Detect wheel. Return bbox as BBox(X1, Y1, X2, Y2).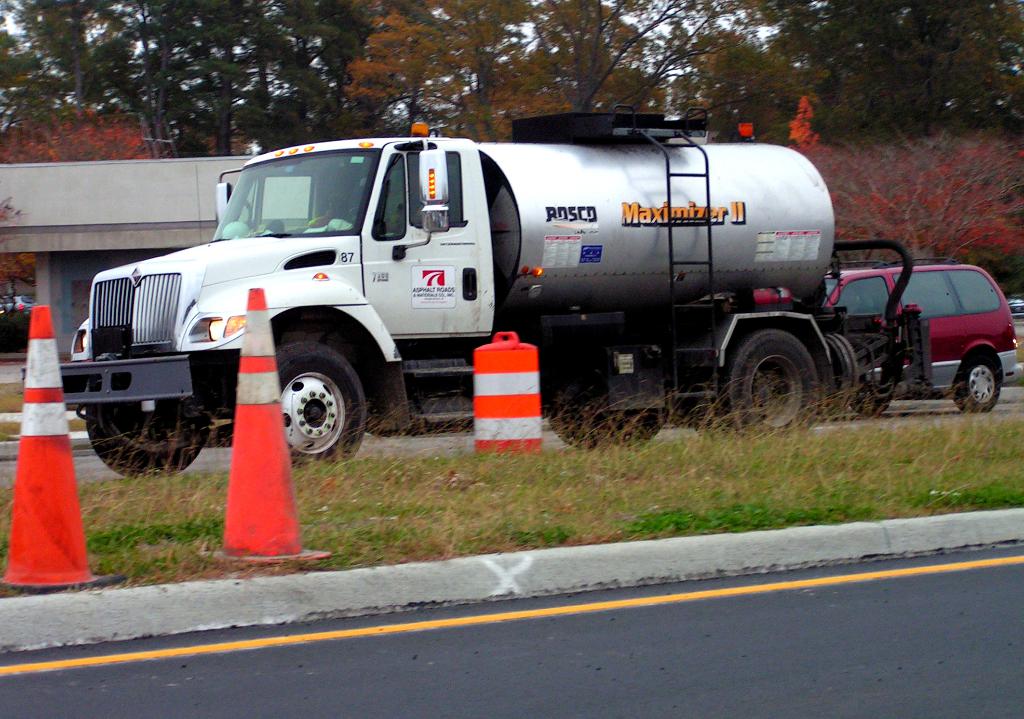
BBox(548, 404, 671, 454).
